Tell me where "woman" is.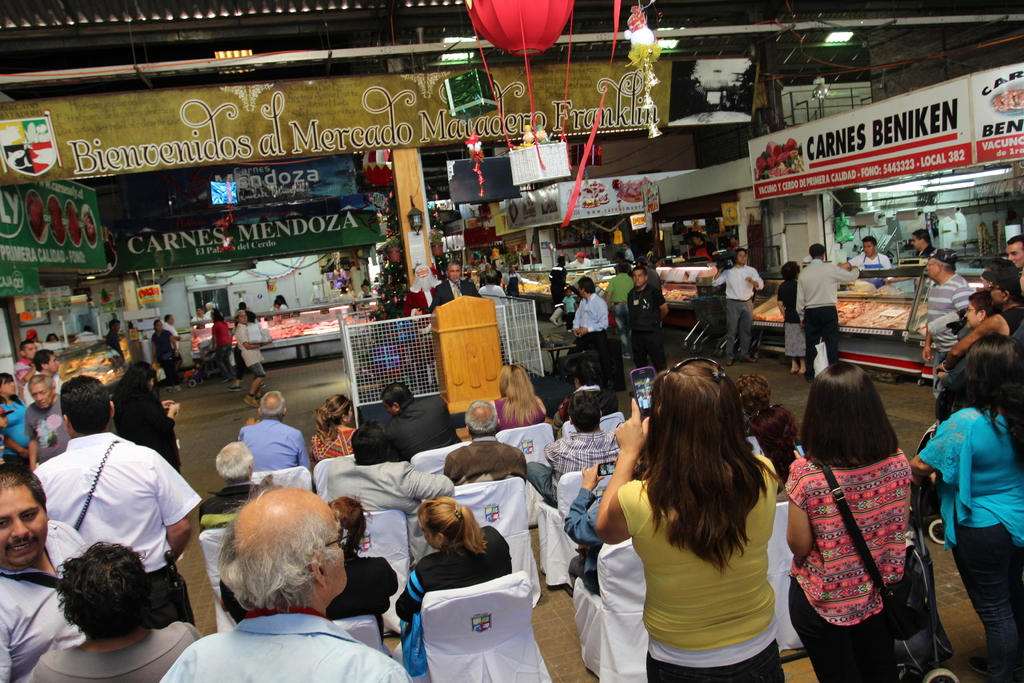
"woman" is at 312,389,358,493.
